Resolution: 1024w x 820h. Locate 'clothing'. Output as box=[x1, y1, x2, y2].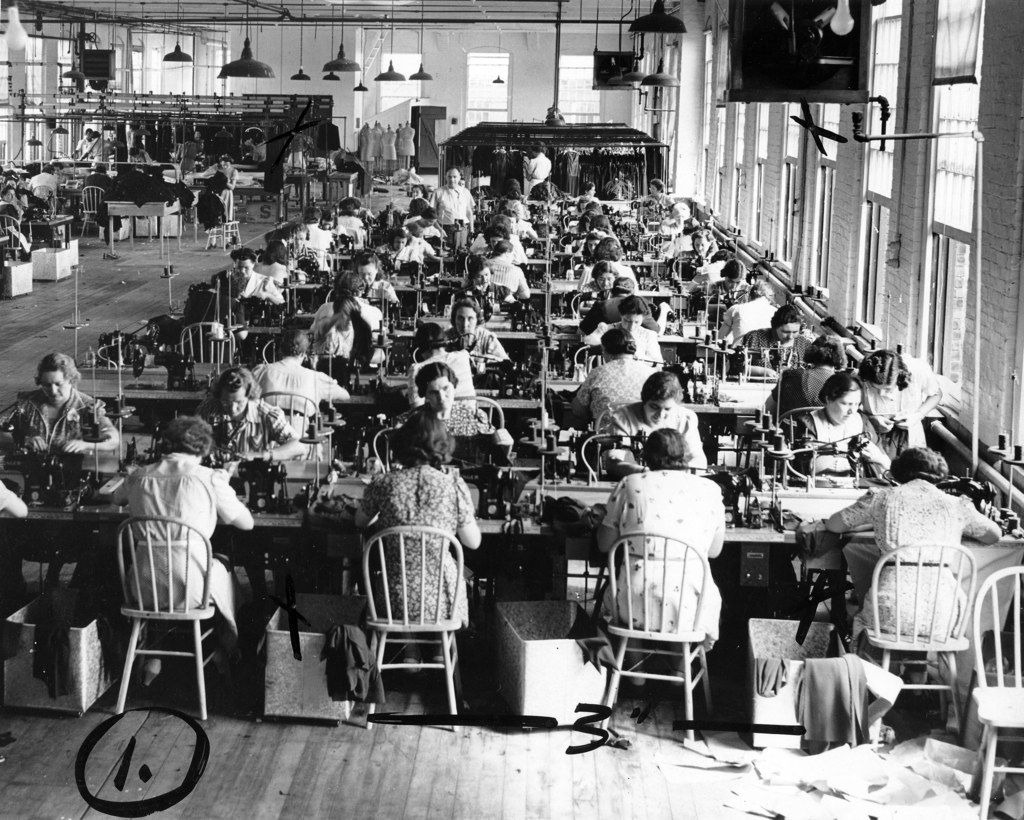
box=[719, 295, 779, 344].
